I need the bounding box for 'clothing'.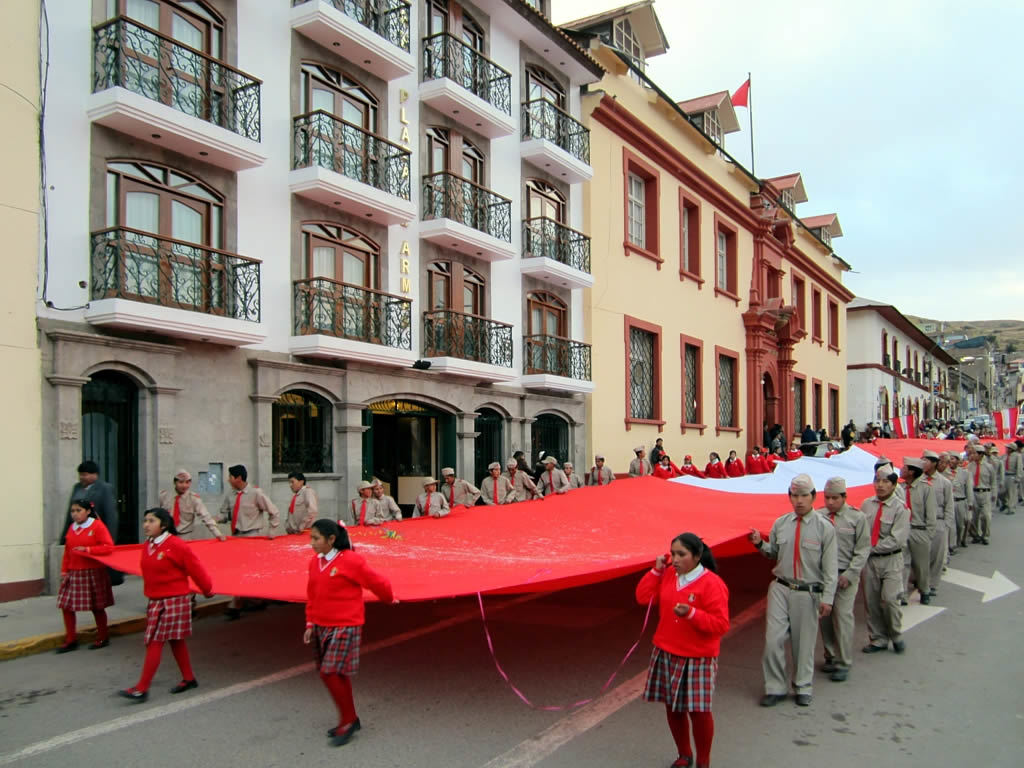
Here it is: 303,545,396,679.
